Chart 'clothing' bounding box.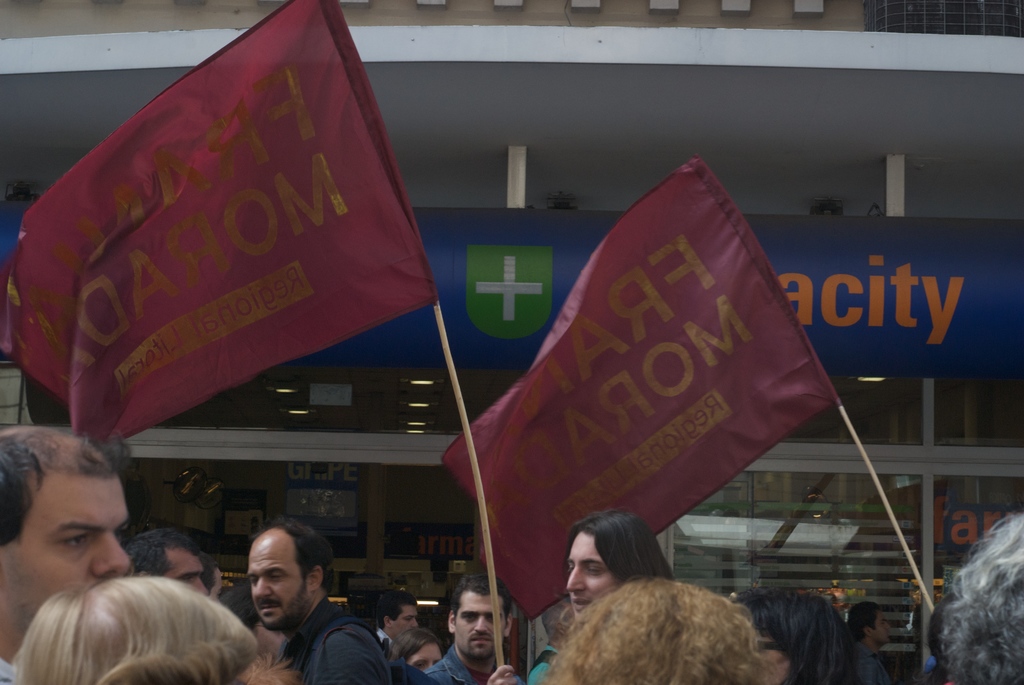
Charted: (x1=854, y1=643, x2=892, y2=684).
